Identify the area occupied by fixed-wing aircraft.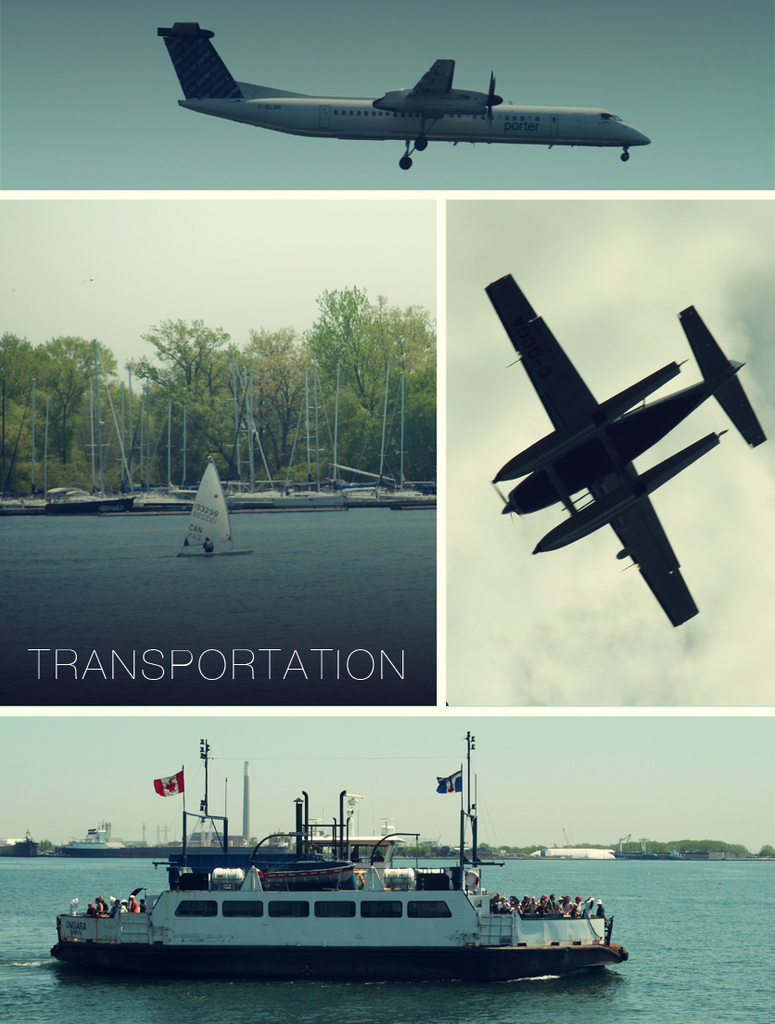
Area: (left=480, top=263, right=772, bottom=630).
